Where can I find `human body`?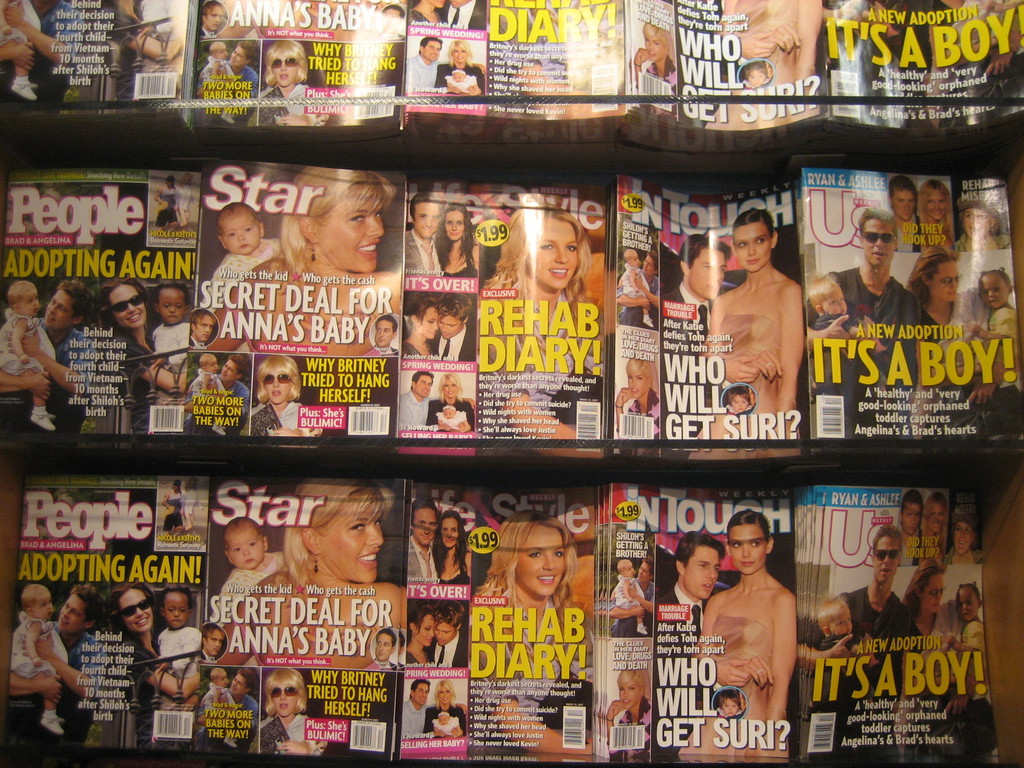
You can find it at locate(662, 243, 728, 421).
